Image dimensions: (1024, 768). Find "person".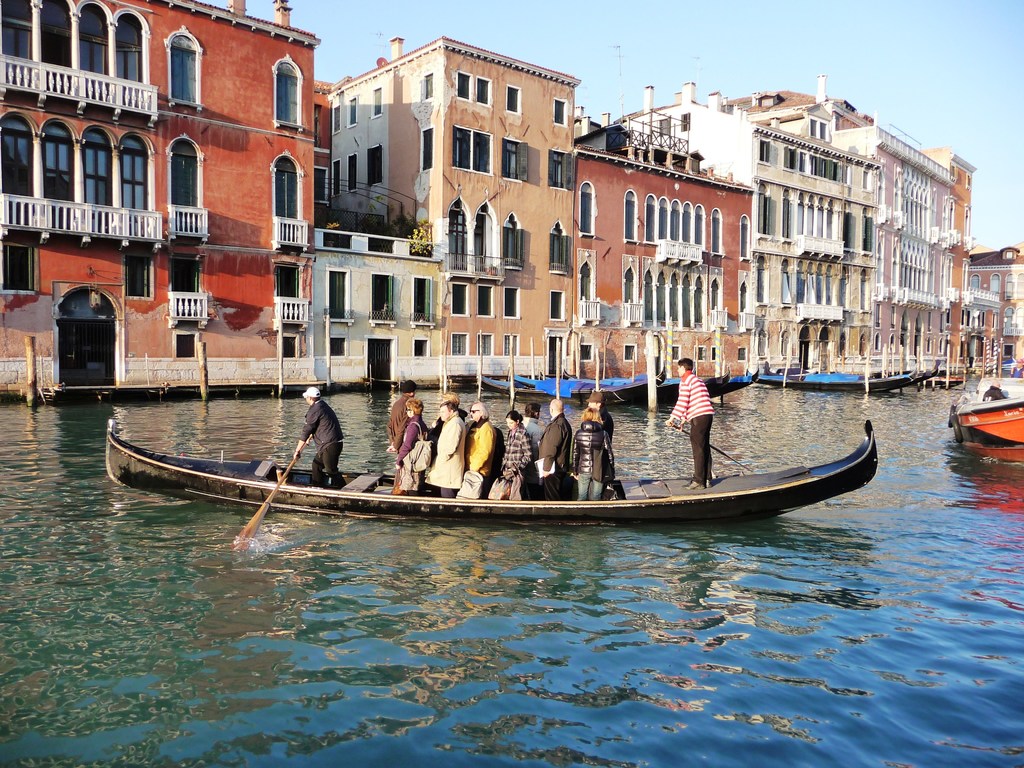
bbox=[516, 395, 547, 454].
